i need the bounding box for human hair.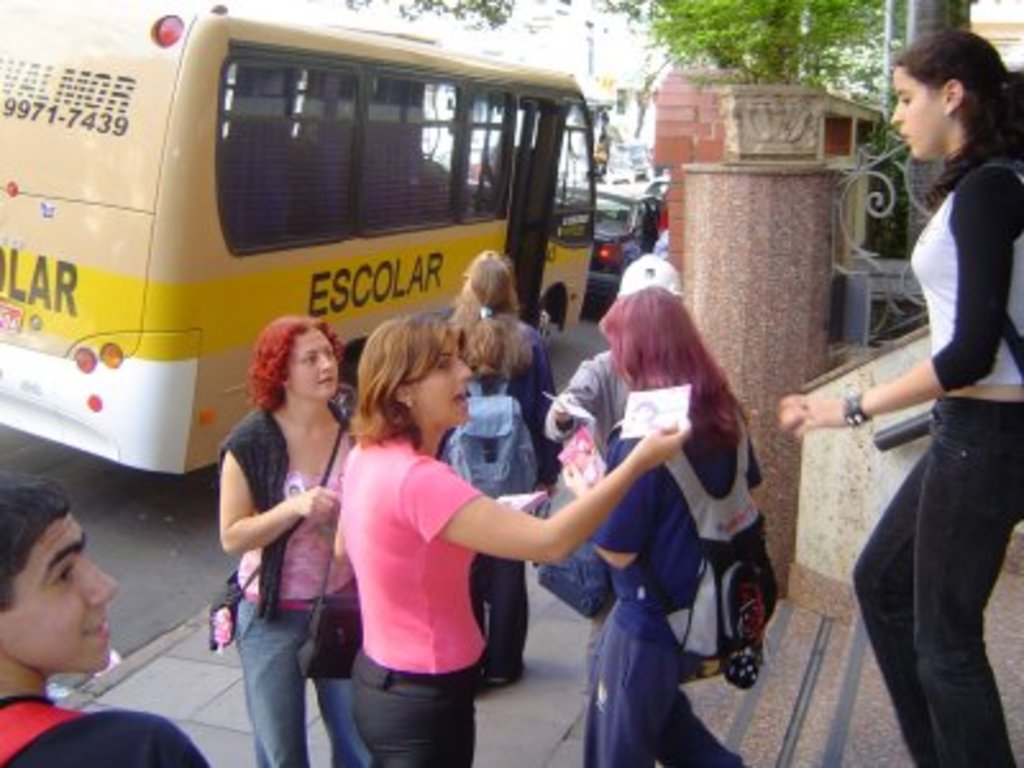
Here it is: (896, 33, 1021, 212).
